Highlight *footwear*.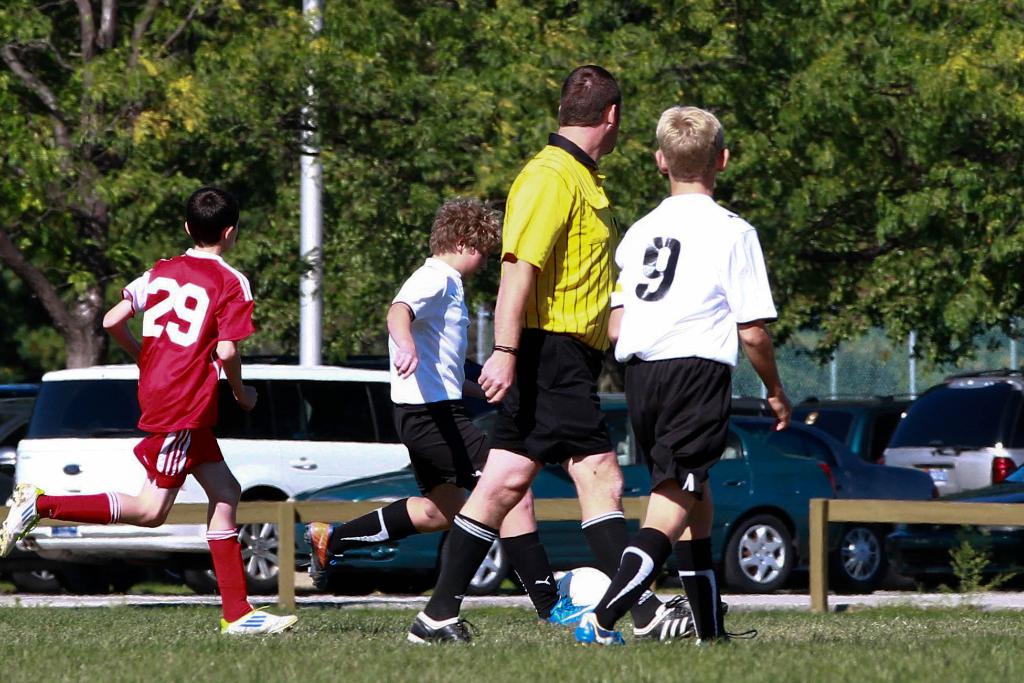
Highlighted region: rect(545, 595, 591, 622).
